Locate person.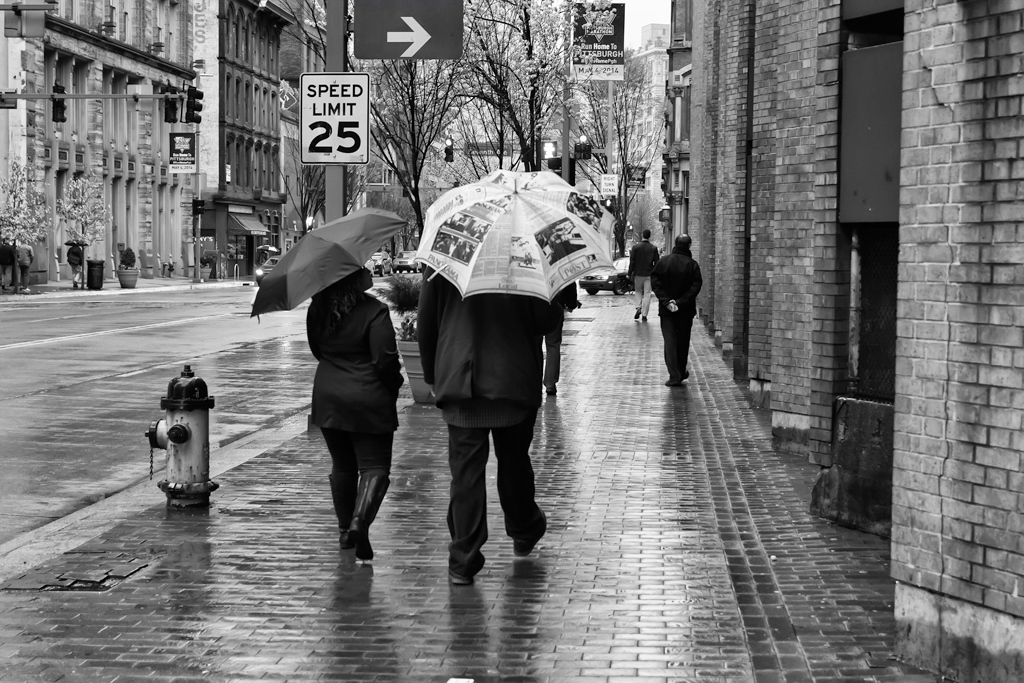
Bounding box: [653, 212, 720, 397].
